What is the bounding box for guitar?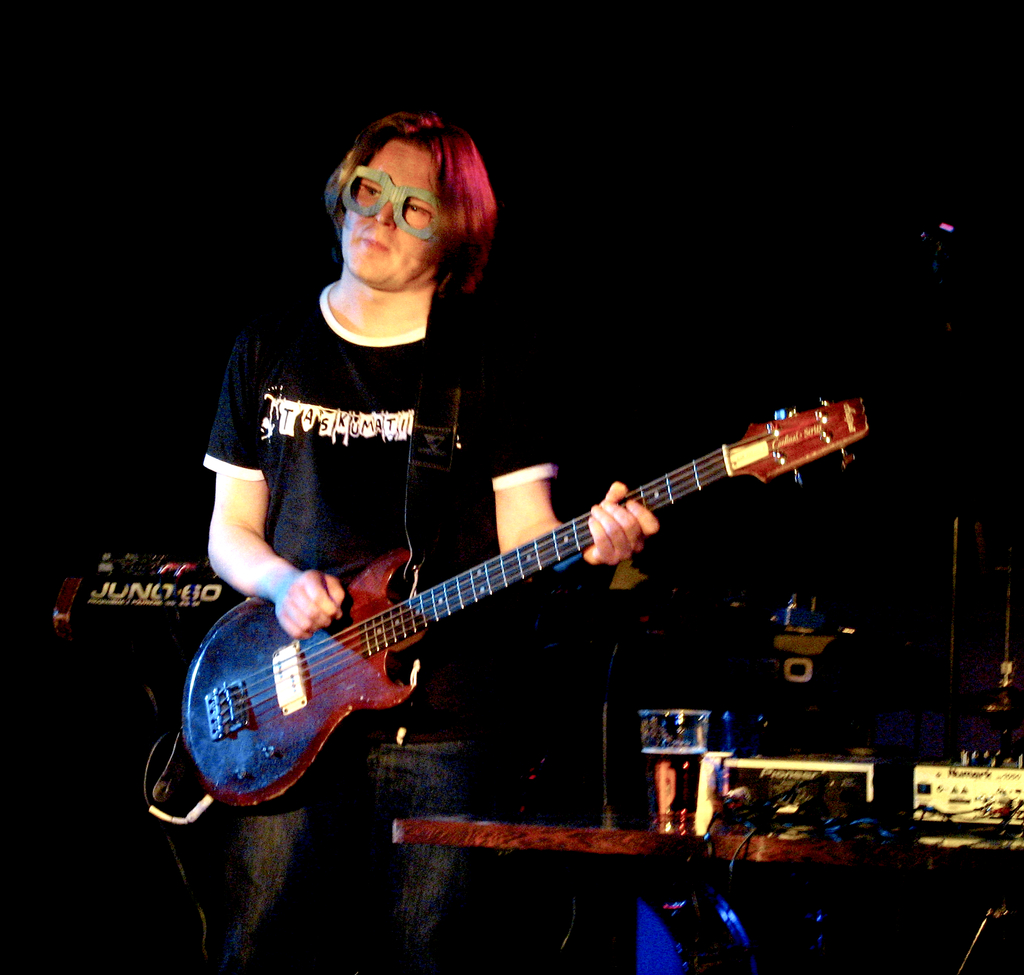
[left=152, top=389, right=906, bottom=831].
